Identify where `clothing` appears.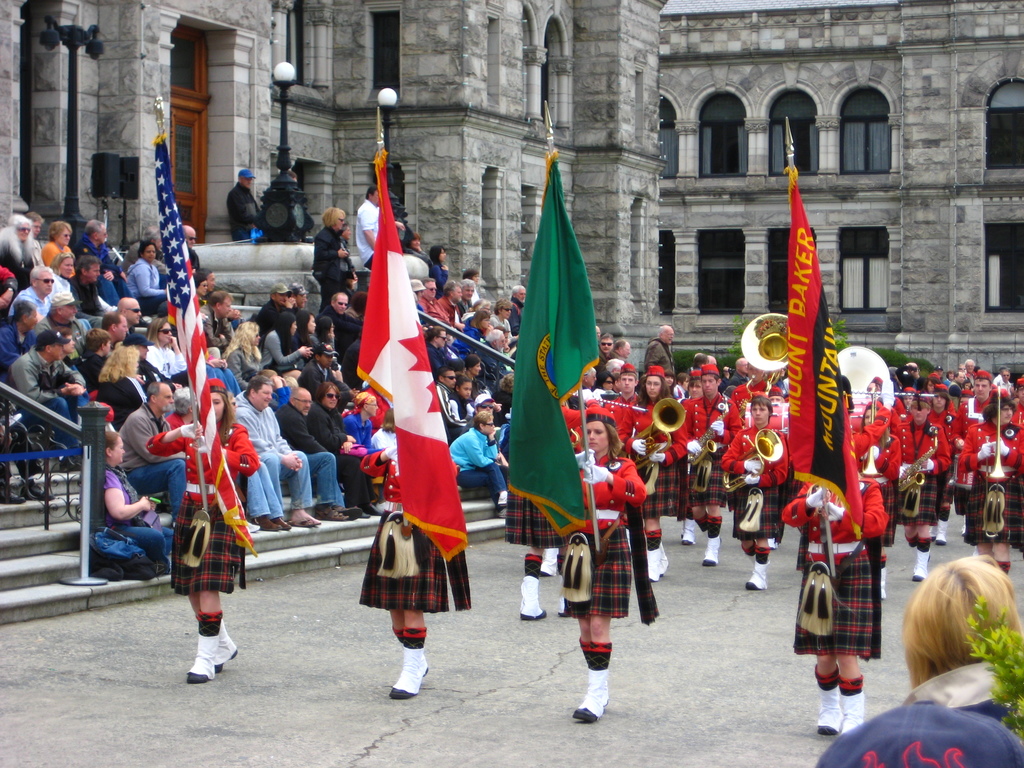
Appears at box=[79, 273, 97, 322].
